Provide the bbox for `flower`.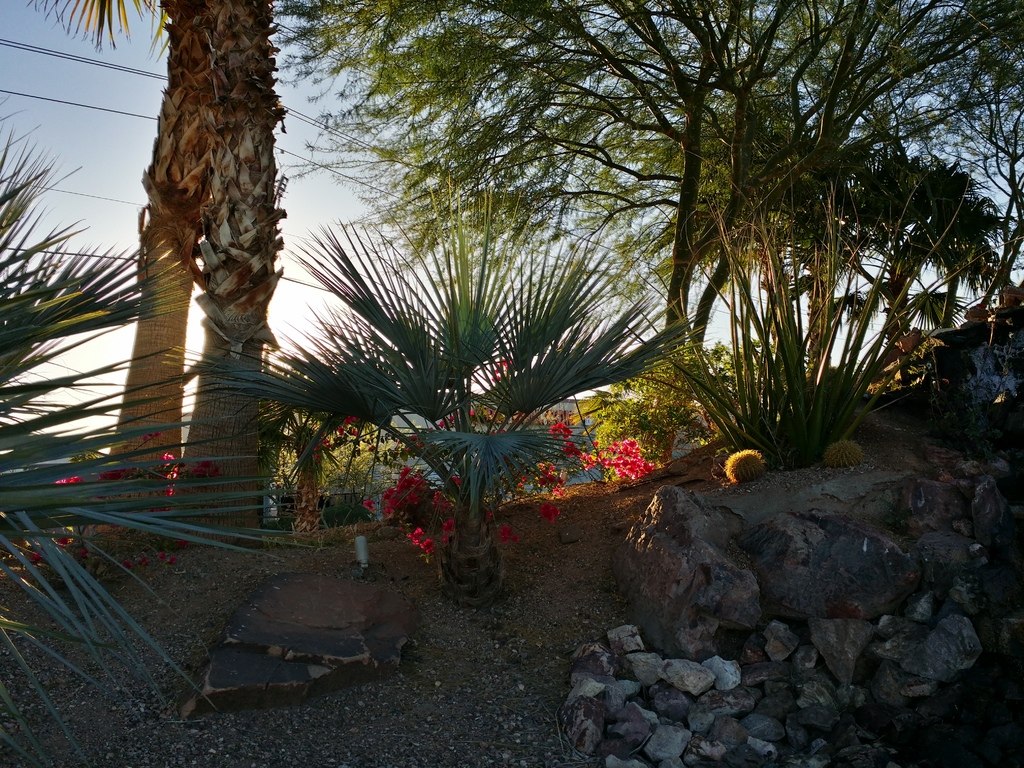
BBox(29, 551, 40, 563).
